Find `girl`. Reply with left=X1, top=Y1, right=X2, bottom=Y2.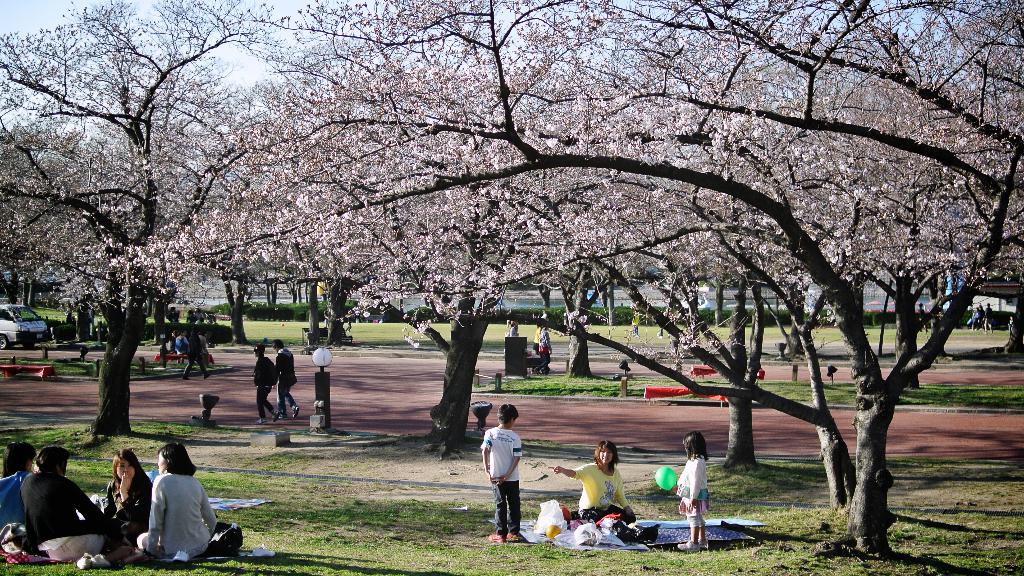
left=676, top=432, right=709, bottom=554.
